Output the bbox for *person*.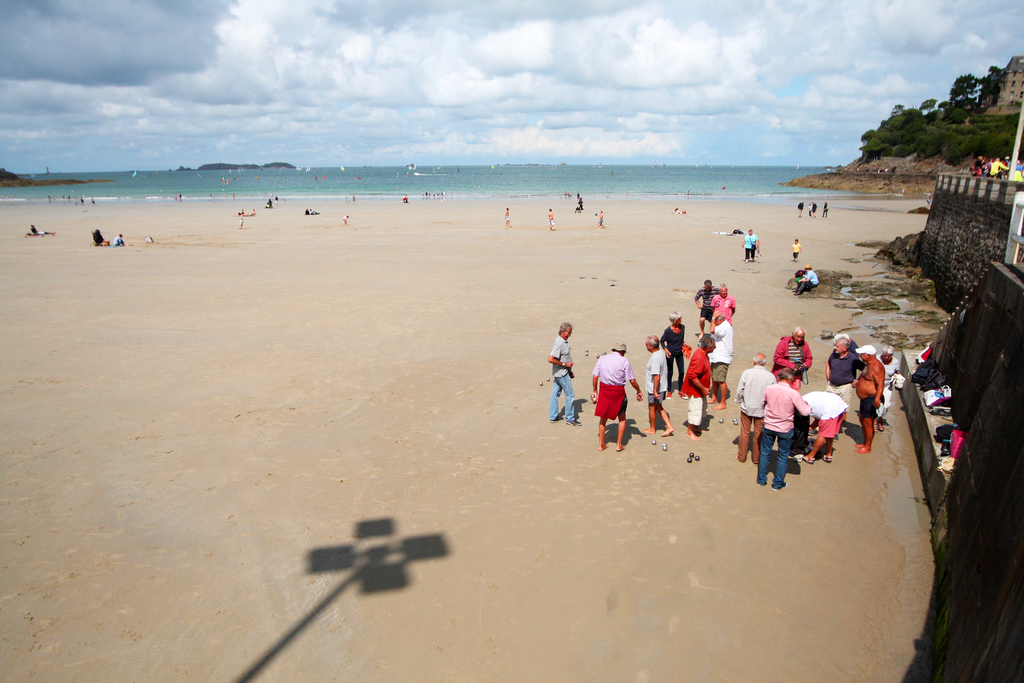
x1=271 y1=192 x2=280 y2=206.
